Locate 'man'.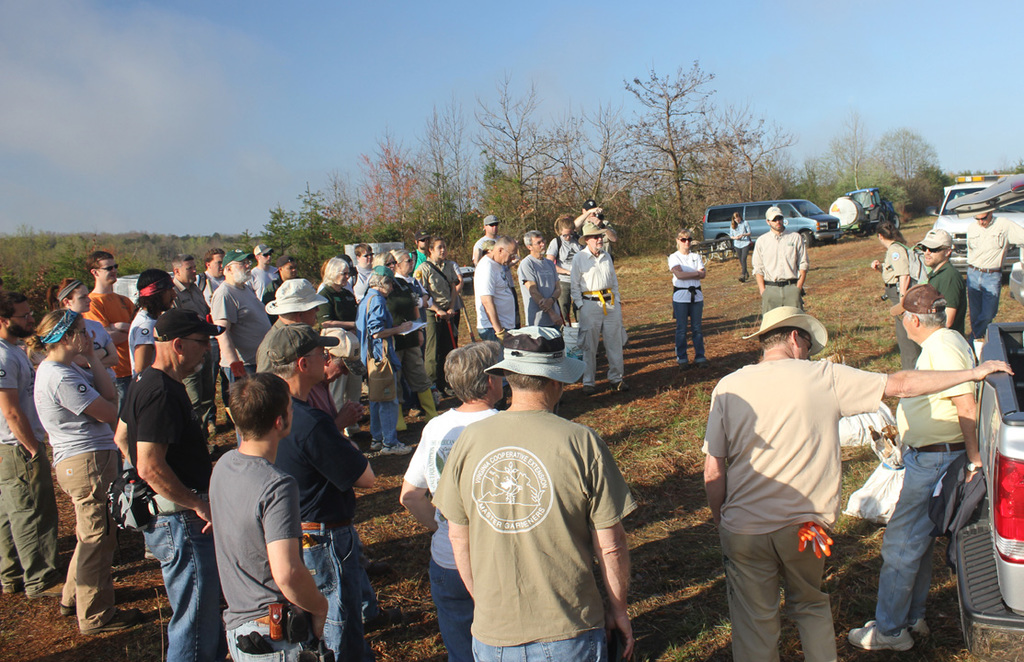
Bounding box: x1=75, y1=250, x2=139, y2=404.
